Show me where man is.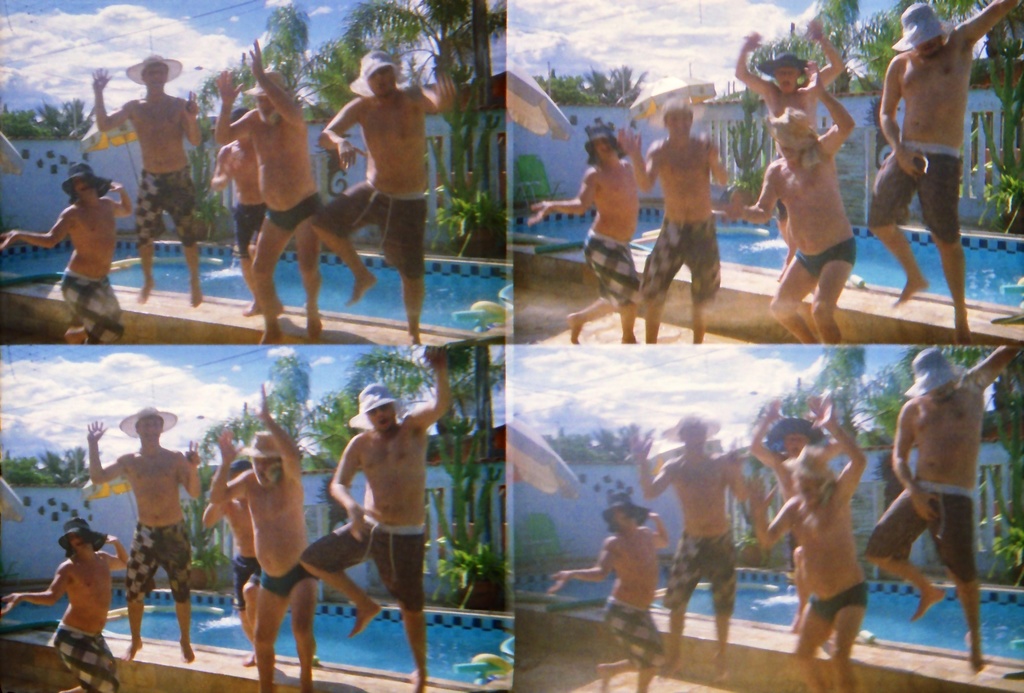
man is at bbox=(621, 416, 740, 692).
